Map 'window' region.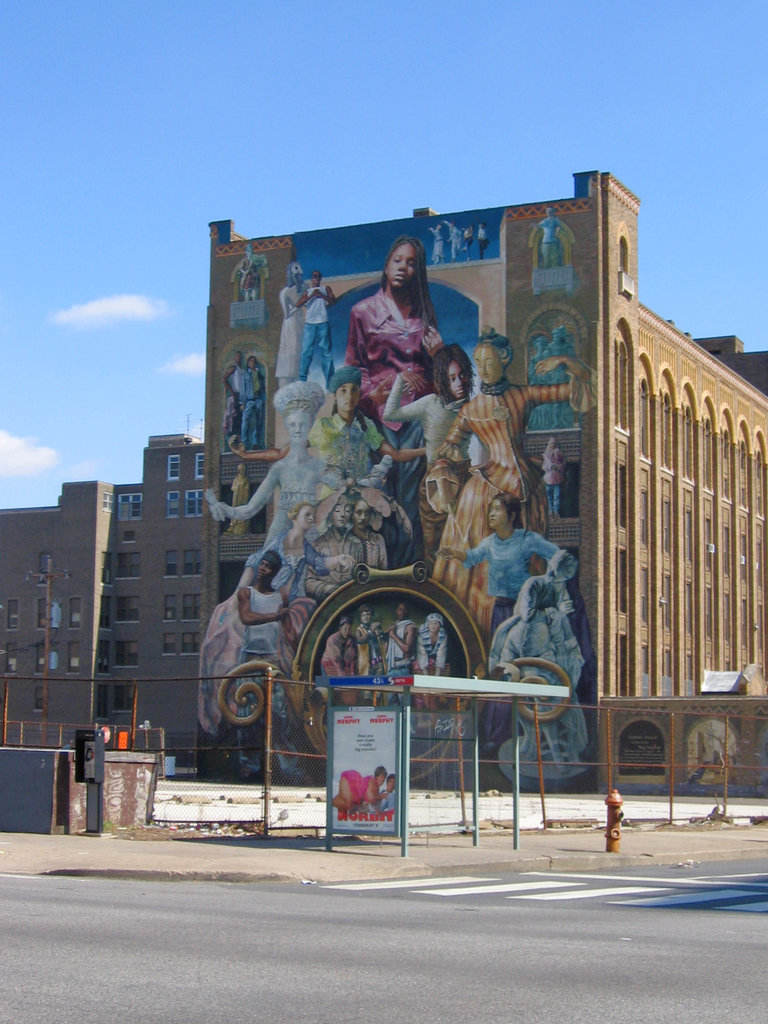
Mapped to <region>98, 642, 114, 673</region>.
